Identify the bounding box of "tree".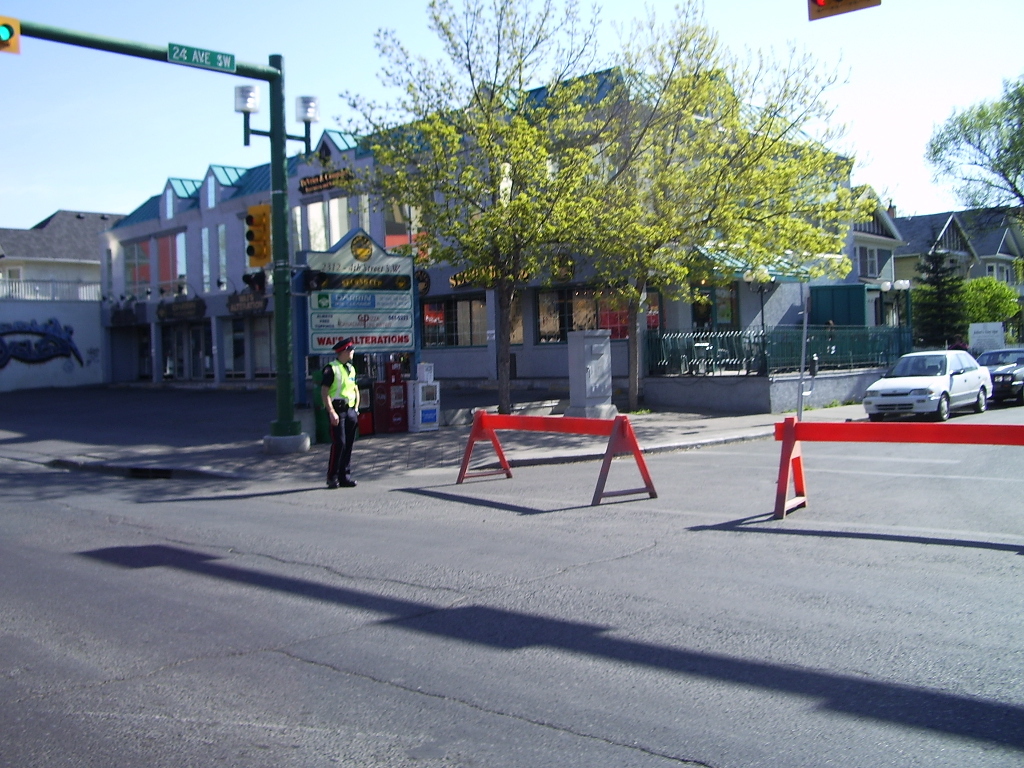
box(315, 39, 871, 368).
